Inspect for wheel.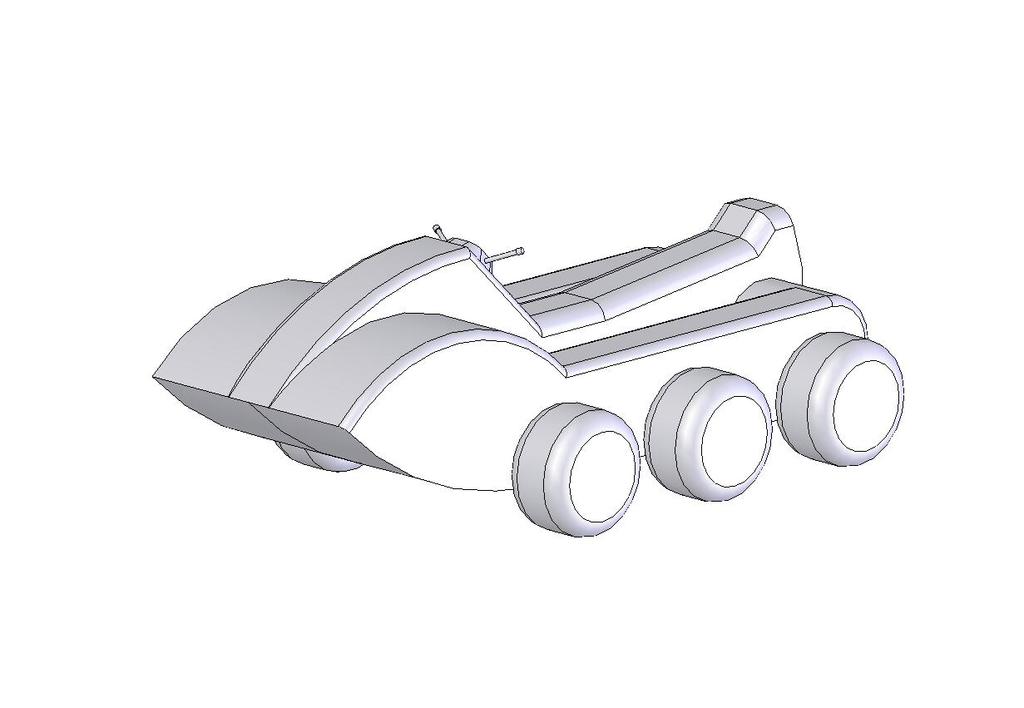
Inspection: (left=280, top=438, right=358, bottom=479).
